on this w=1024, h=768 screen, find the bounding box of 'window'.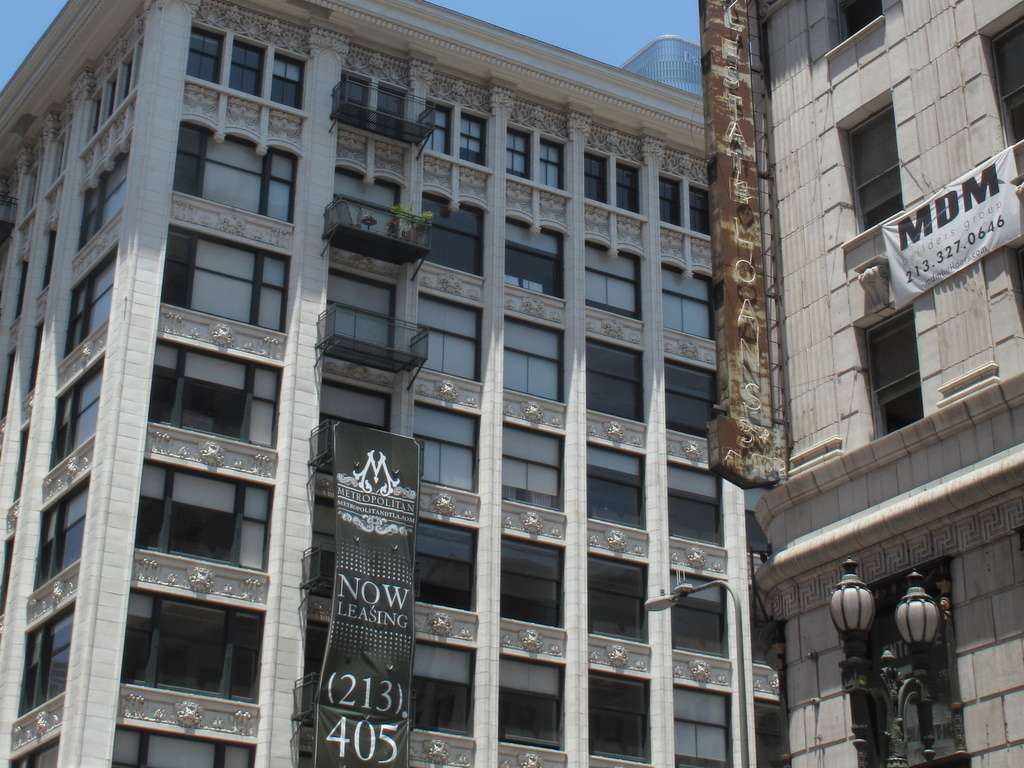
Bounding box: [x1=417, y1=186, x2=492, y2=287].
